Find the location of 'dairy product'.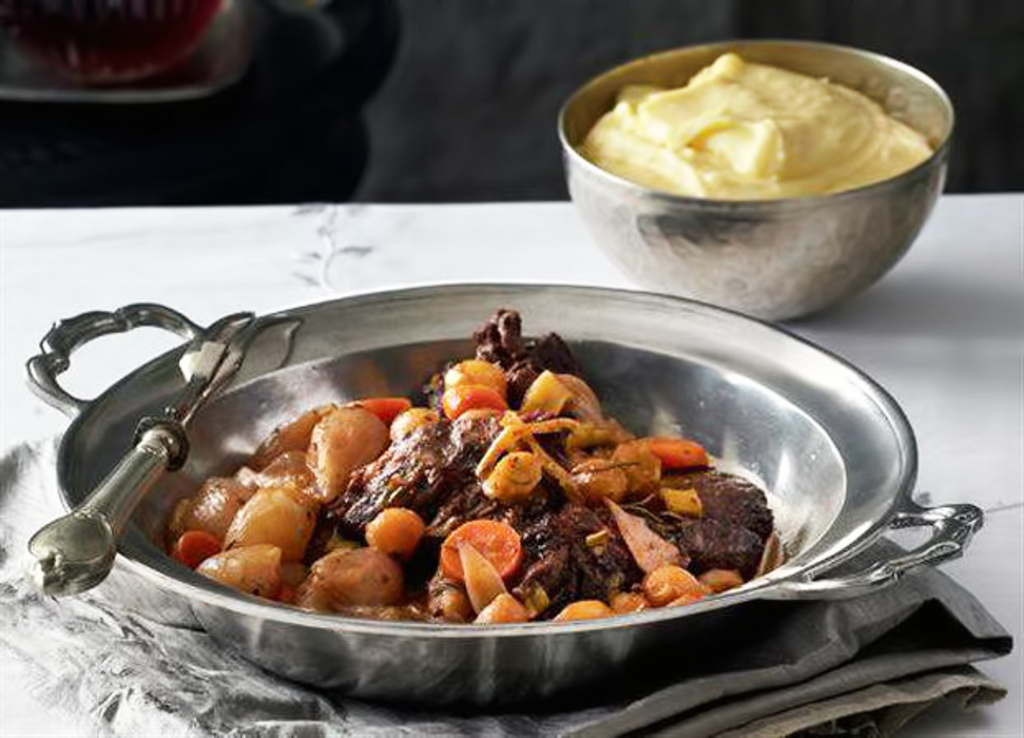
Location: x1=611, y1=33, x2=942, y2=206.
